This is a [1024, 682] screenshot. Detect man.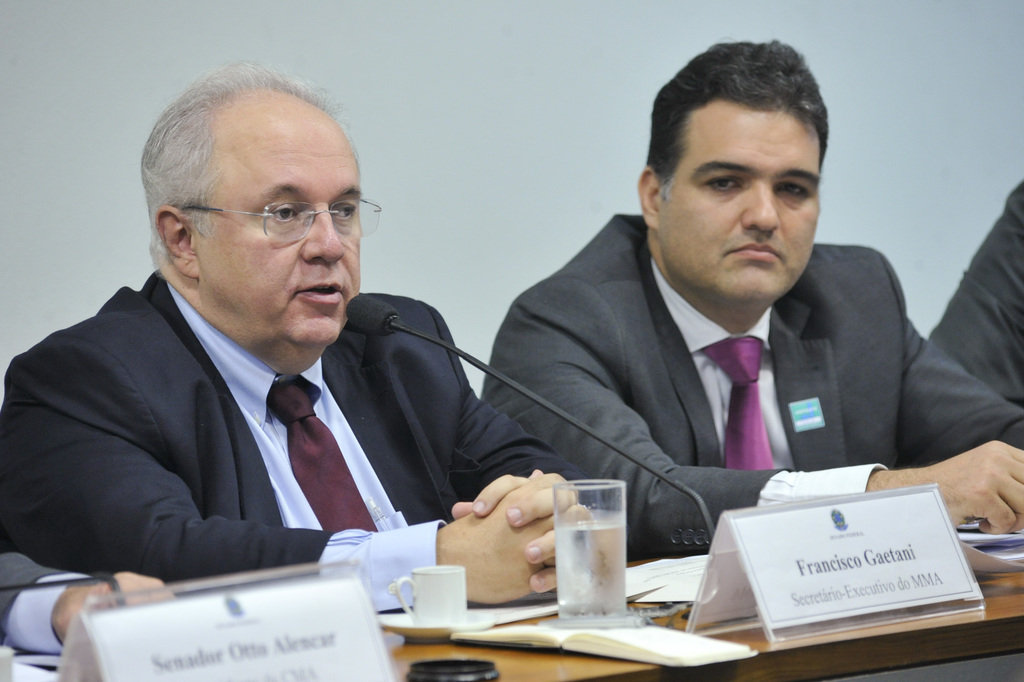
BBox(930, 179, 1023, 402).
